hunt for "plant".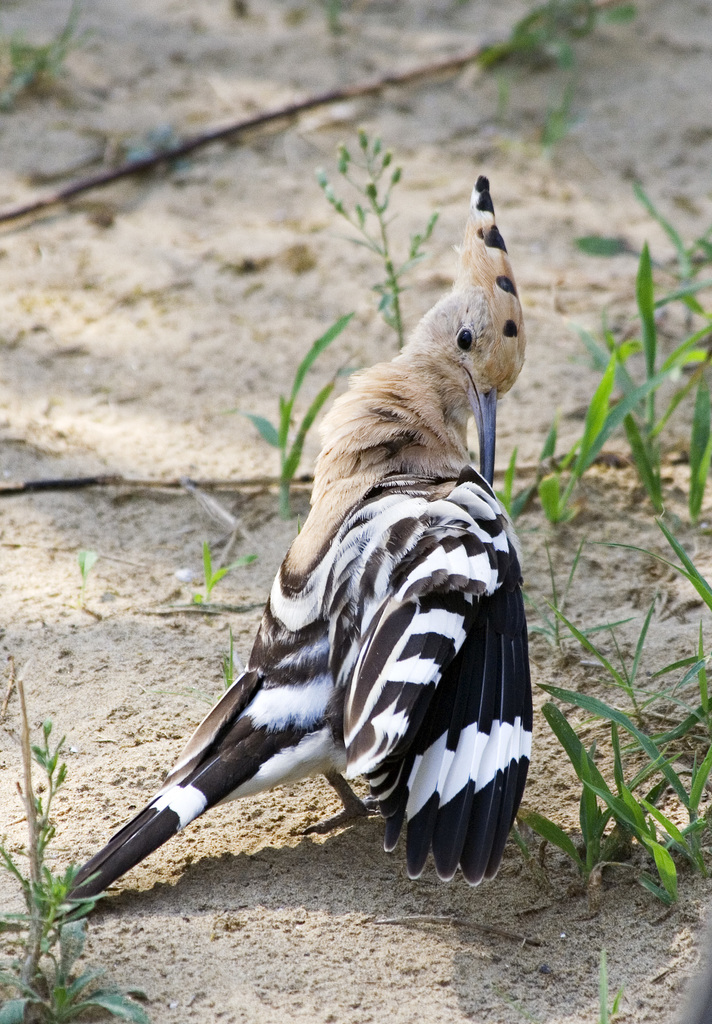
Hunted down at 178, 533, 264, 610.
